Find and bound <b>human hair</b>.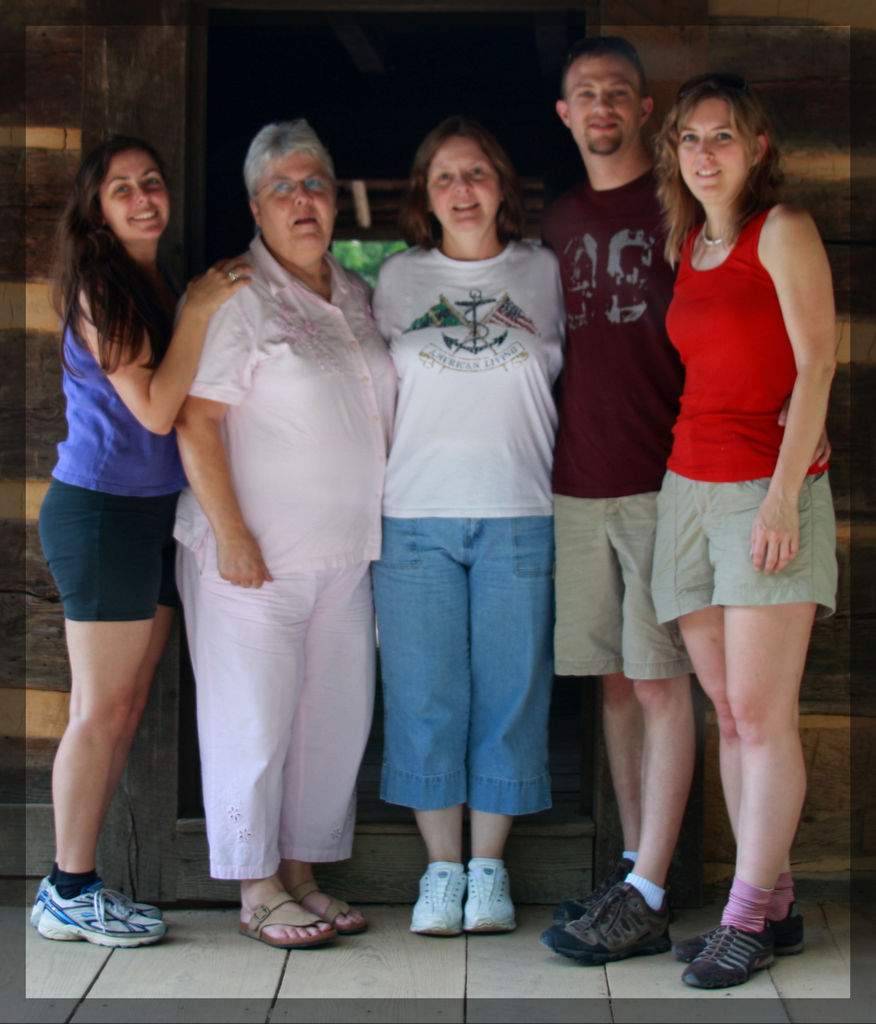
Bound: <region>399, 113, 527, 255</region>.
